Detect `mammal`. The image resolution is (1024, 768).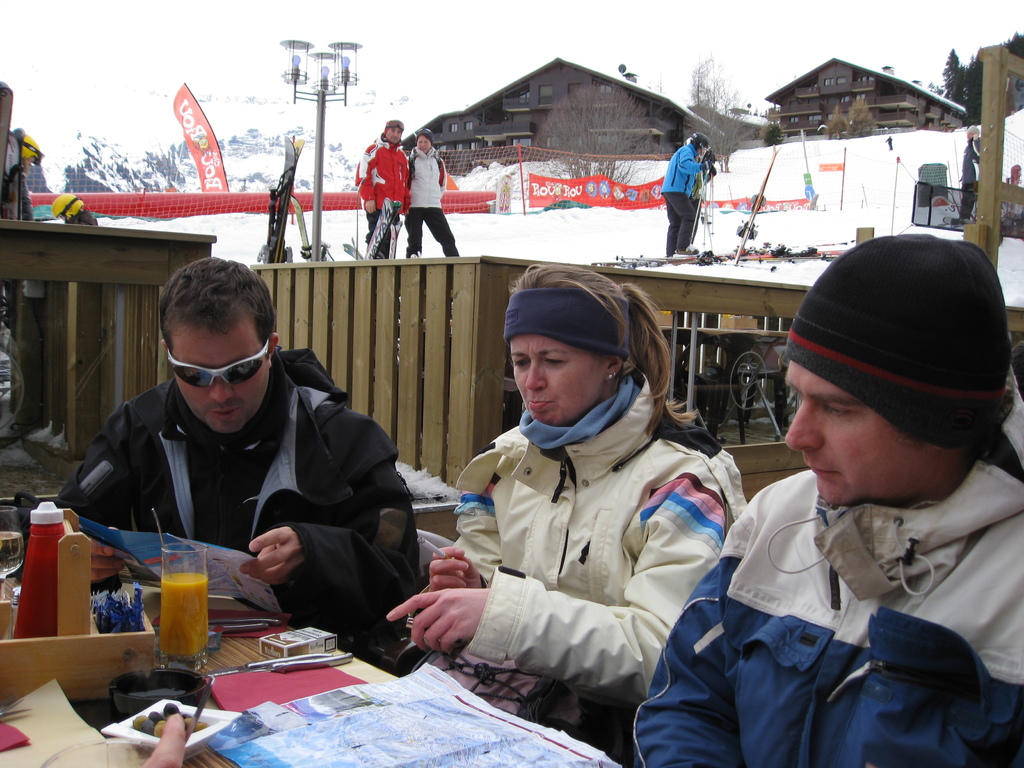
49,190,99,228.
